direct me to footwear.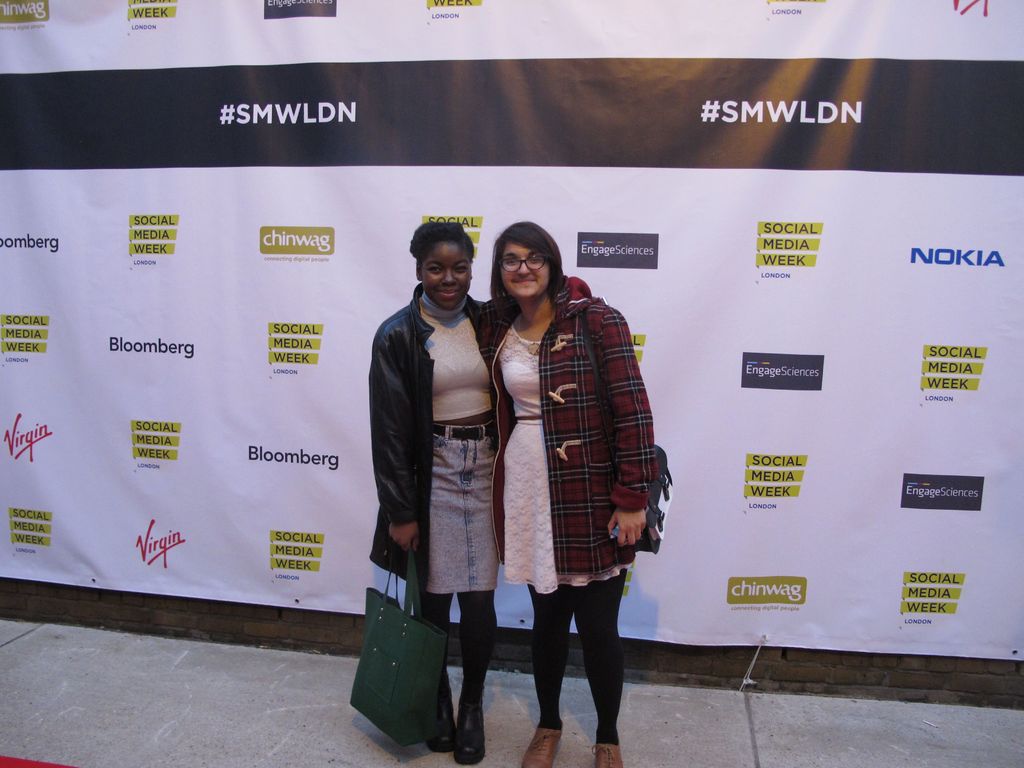
Direction: {"left": 522, "top": 721, "right": 564, "bottom": 767}.
